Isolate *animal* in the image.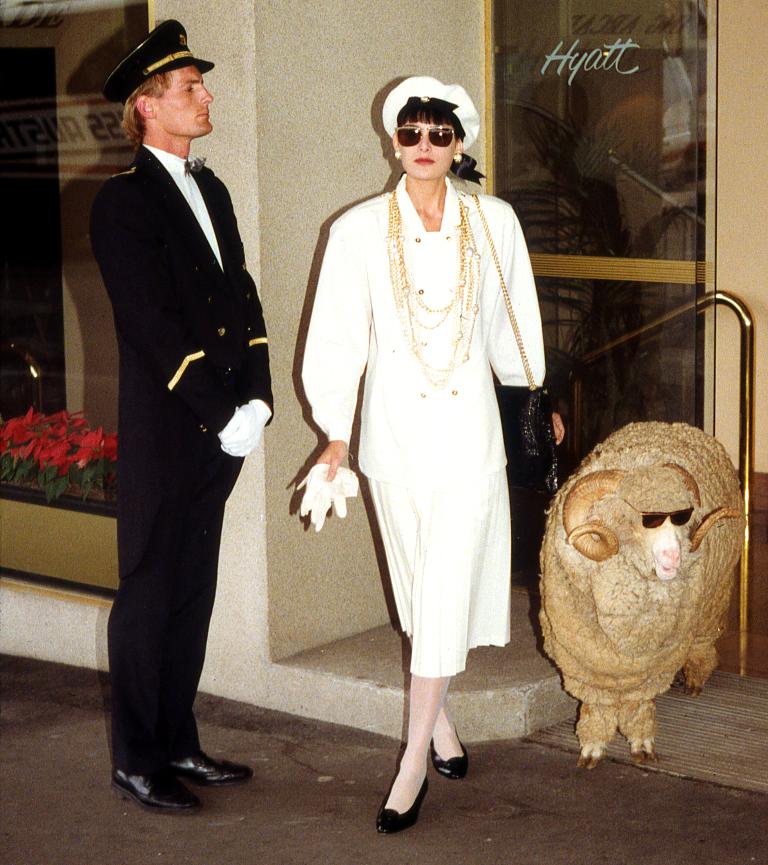
Isolated region: [left=538, top=421, right=746, bottom=769].
